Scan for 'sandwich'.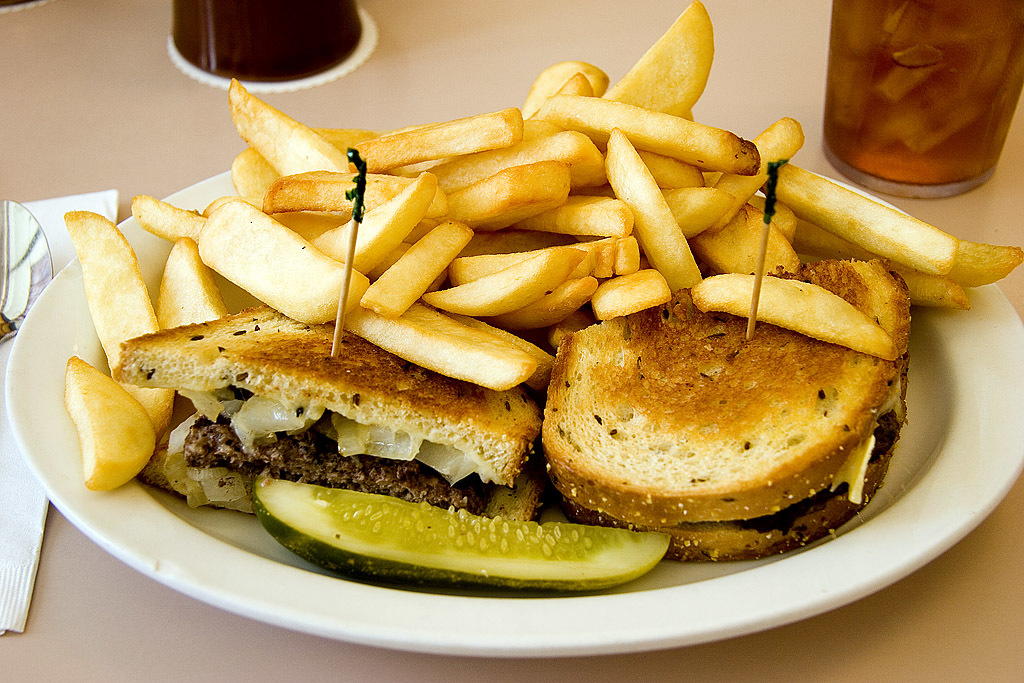
Scan result: (left=112, top=302, right=544, bottom=510).
